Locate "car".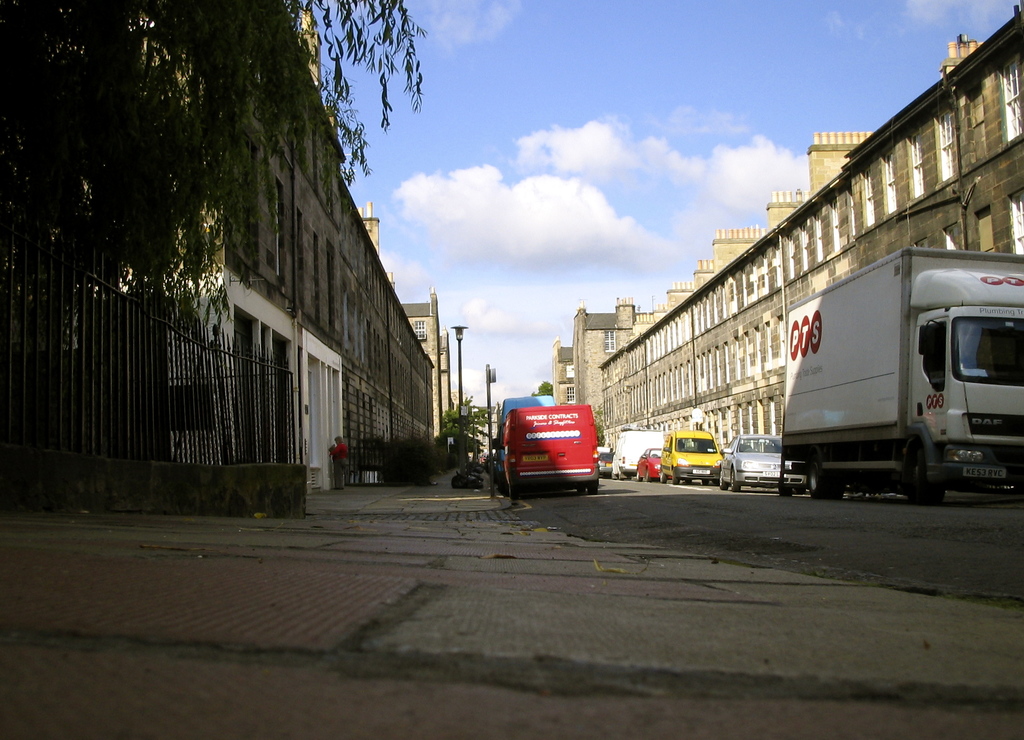
Bounding box: Rect(717, 431, 785, 495).
